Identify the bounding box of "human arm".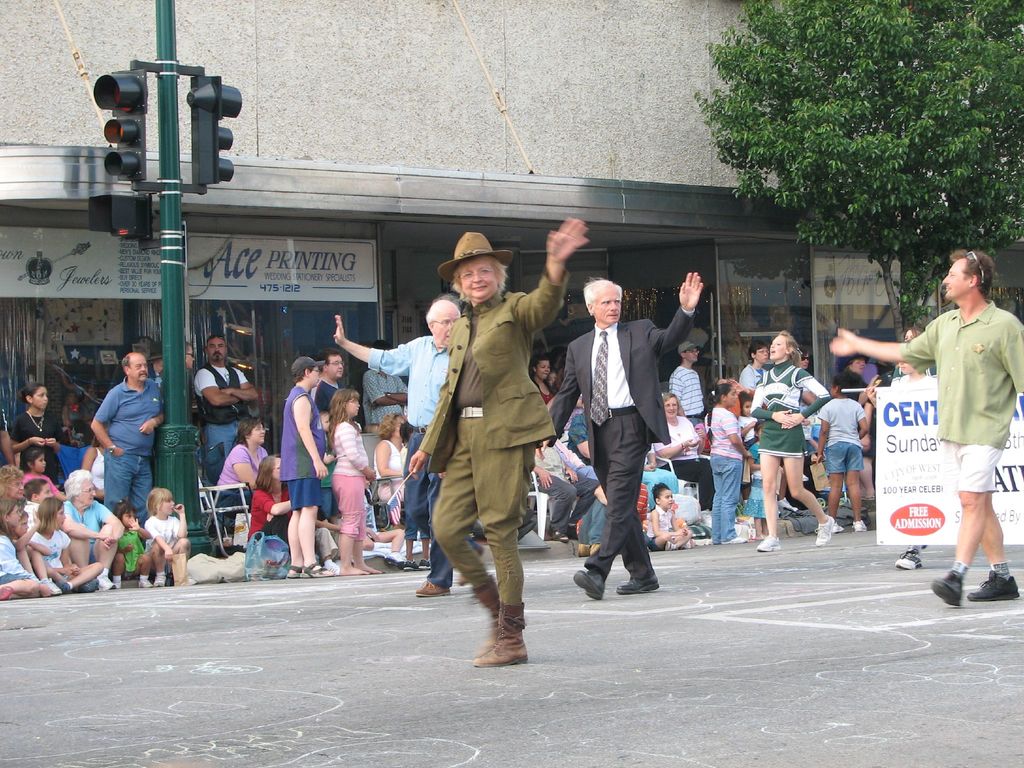
[x1=749, y1=381, x2=797, y2=422].
